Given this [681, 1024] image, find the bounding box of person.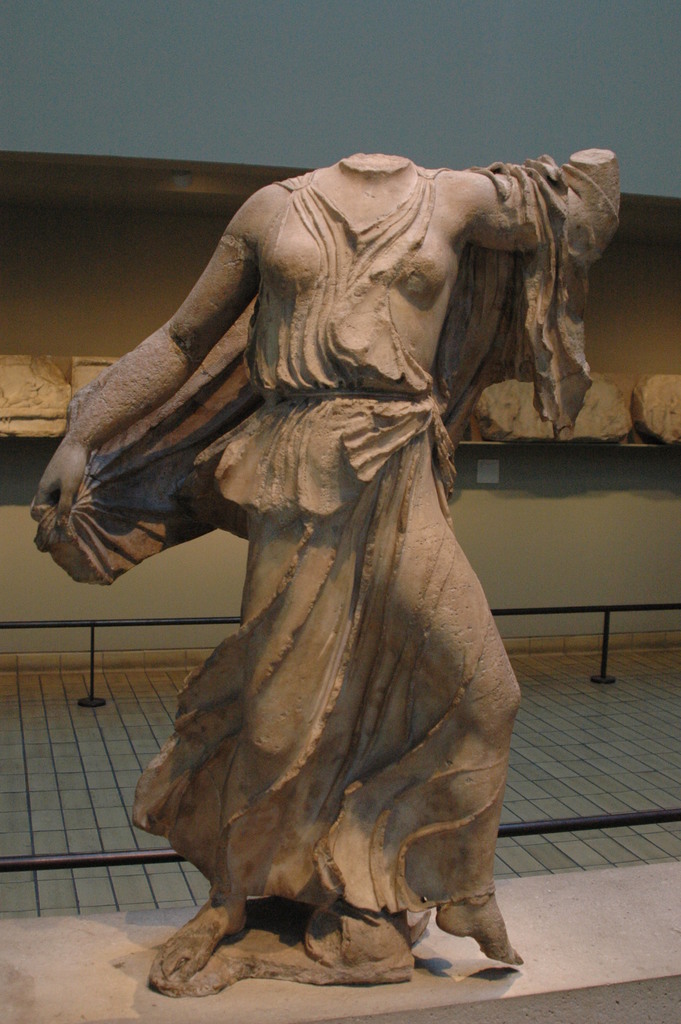
33:154:625:998.
